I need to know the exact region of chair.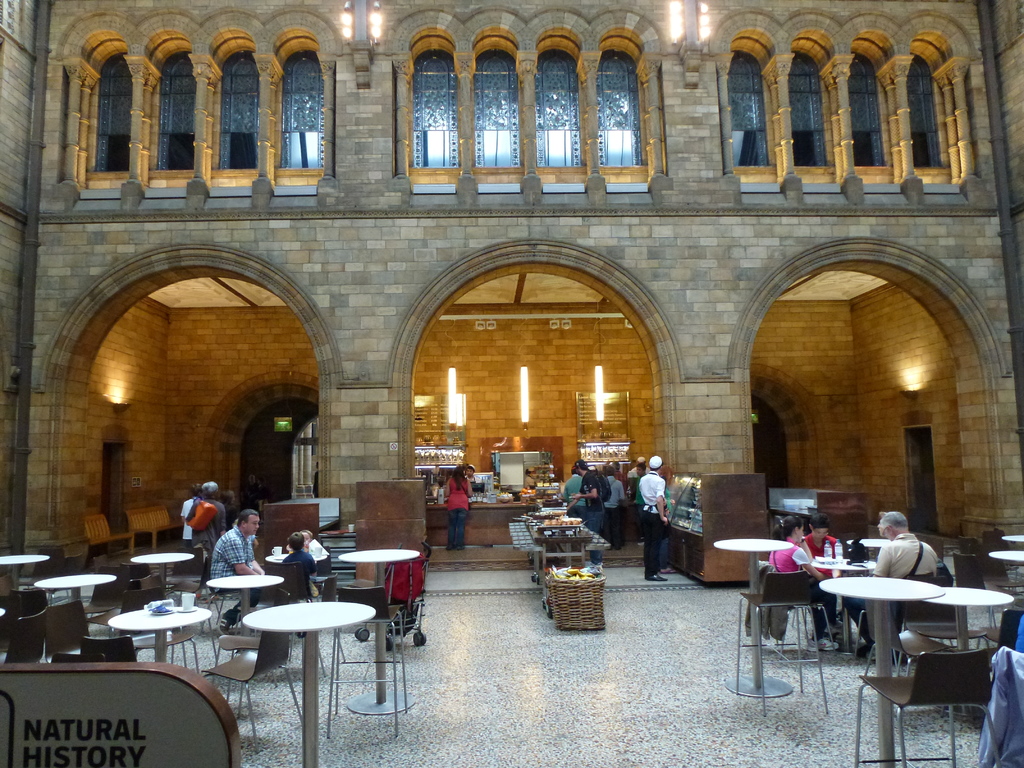
Region: [210,623,268,664].
